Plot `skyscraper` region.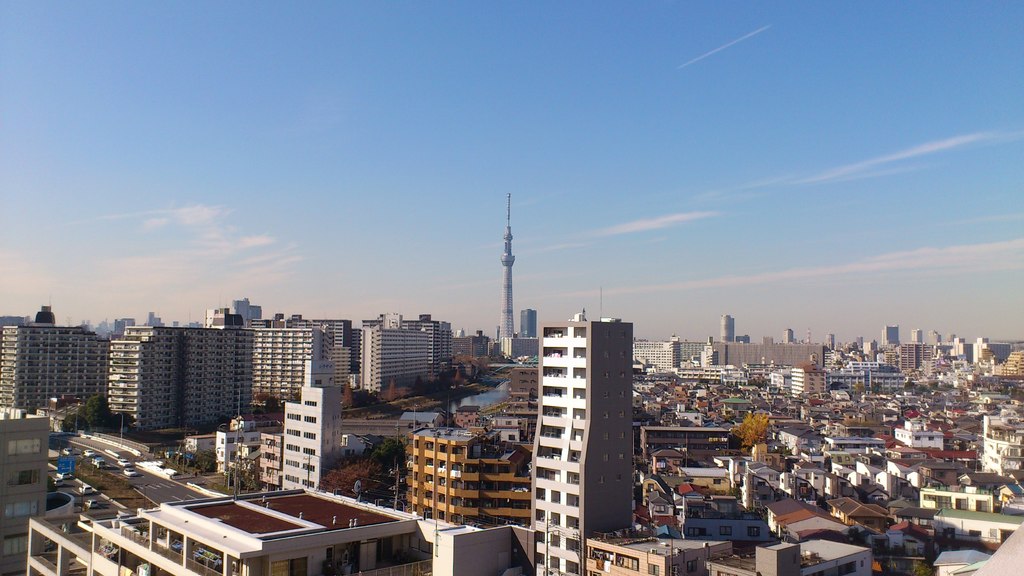
Plotted at select_region(931, 328, 942, 347).
